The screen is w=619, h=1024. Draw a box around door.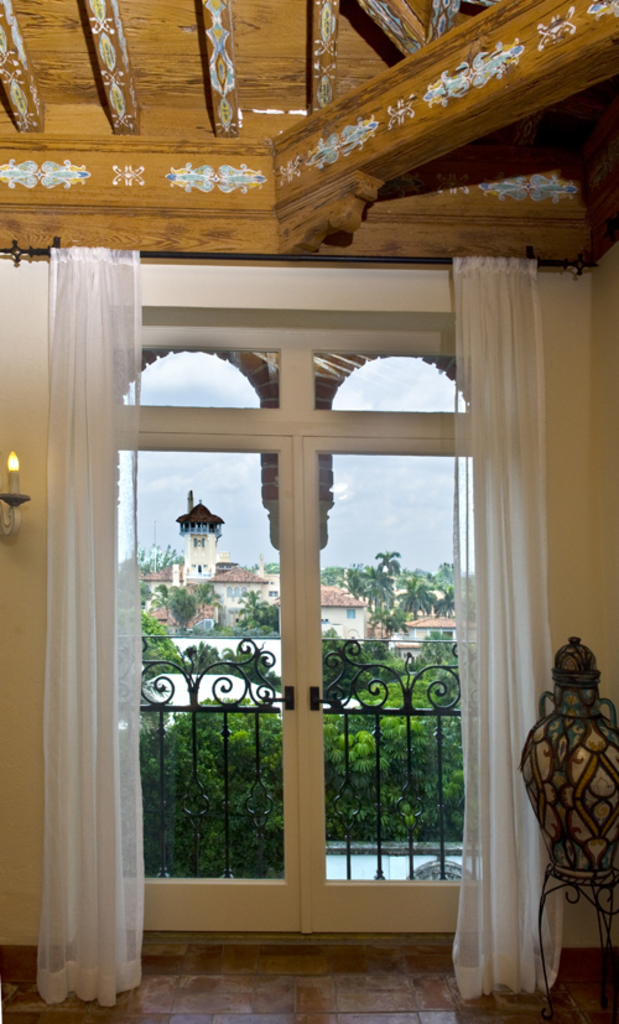
[83,213,550,976].
